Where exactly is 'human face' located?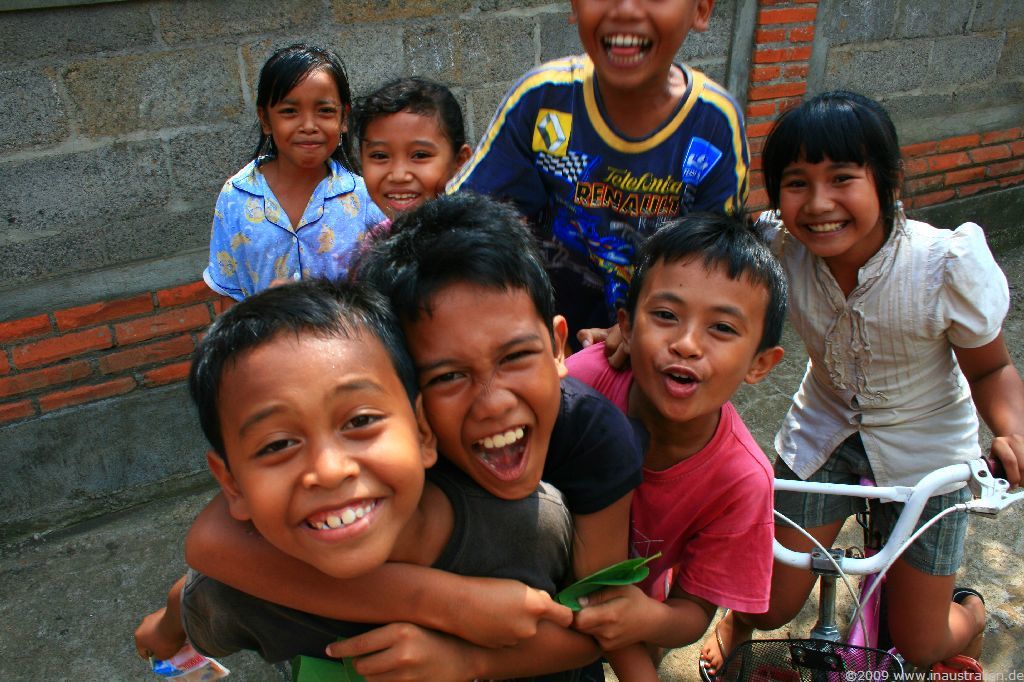
Its bounding box is x1=620, y1=249, x2=764, y2=422.
